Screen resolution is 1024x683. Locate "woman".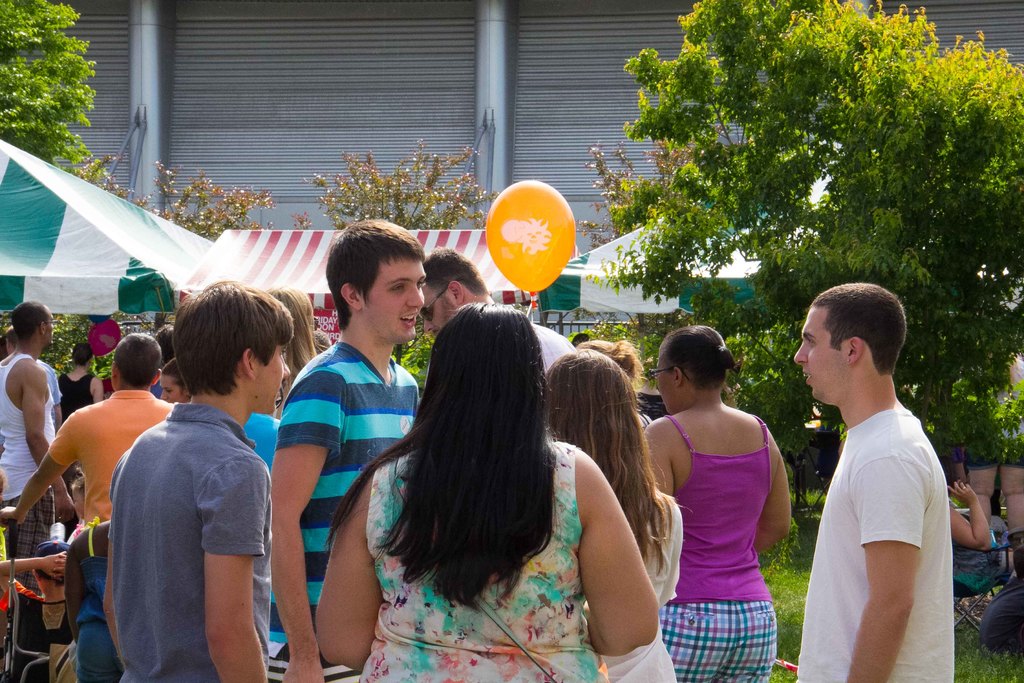
bbox=(257, 287, 320, 426).
